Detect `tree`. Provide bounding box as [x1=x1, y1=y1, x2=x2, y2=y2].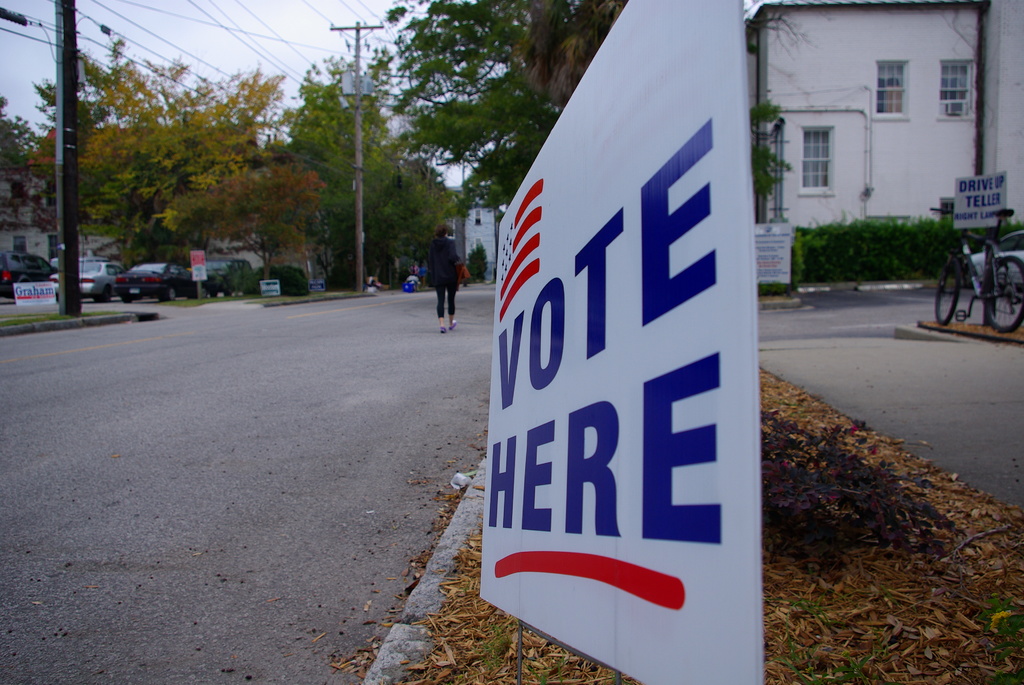
[x1=369, y1=145, x2=470, y2=283].
